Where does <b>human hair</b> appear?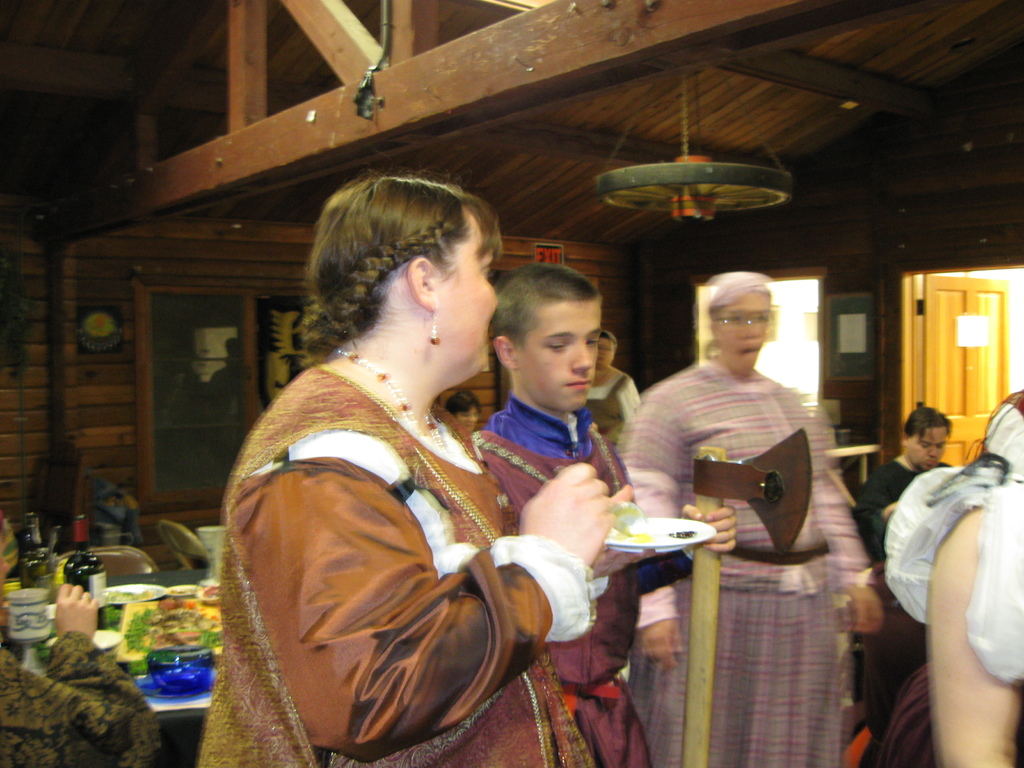
Appears at <bbox>902, 406, 950, 442</bbox>.
